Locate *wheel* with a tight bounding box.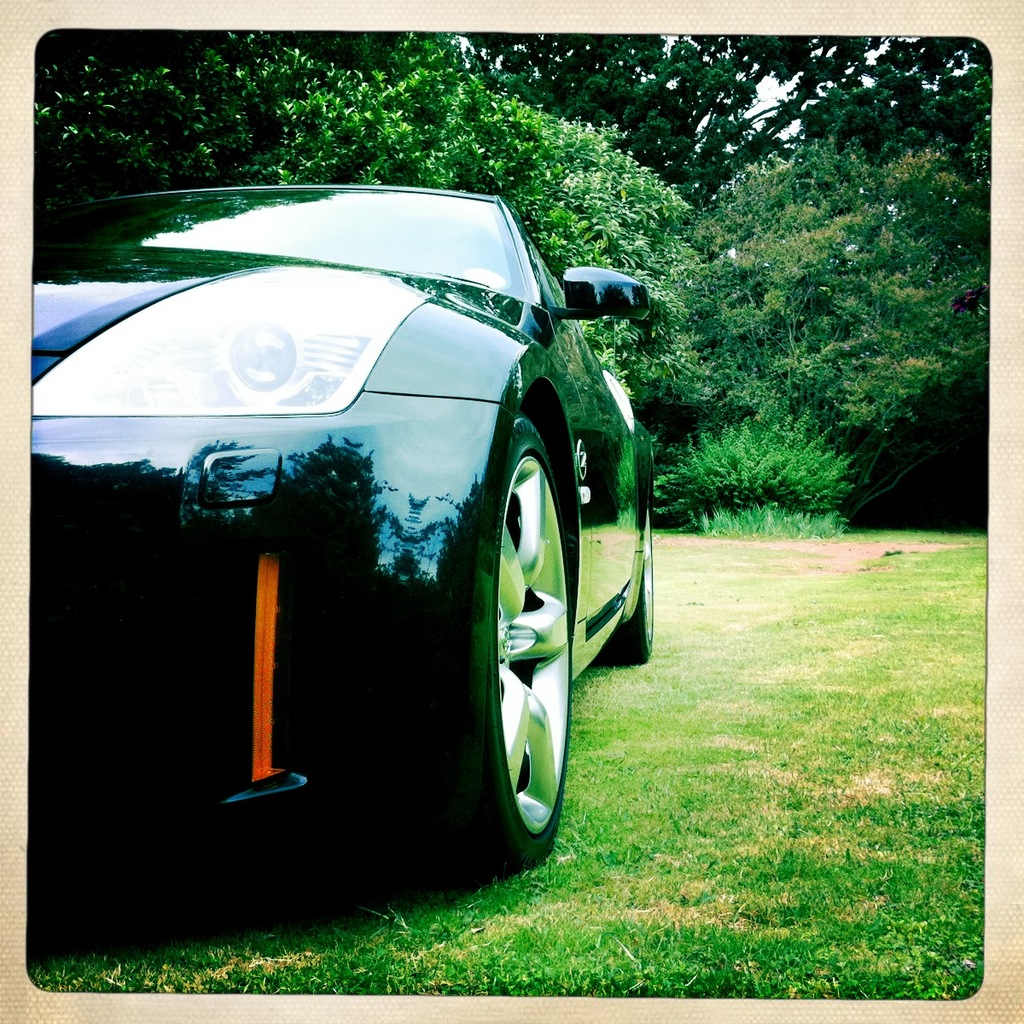
[x1=588, y1=489, x2=659, y2=667].
